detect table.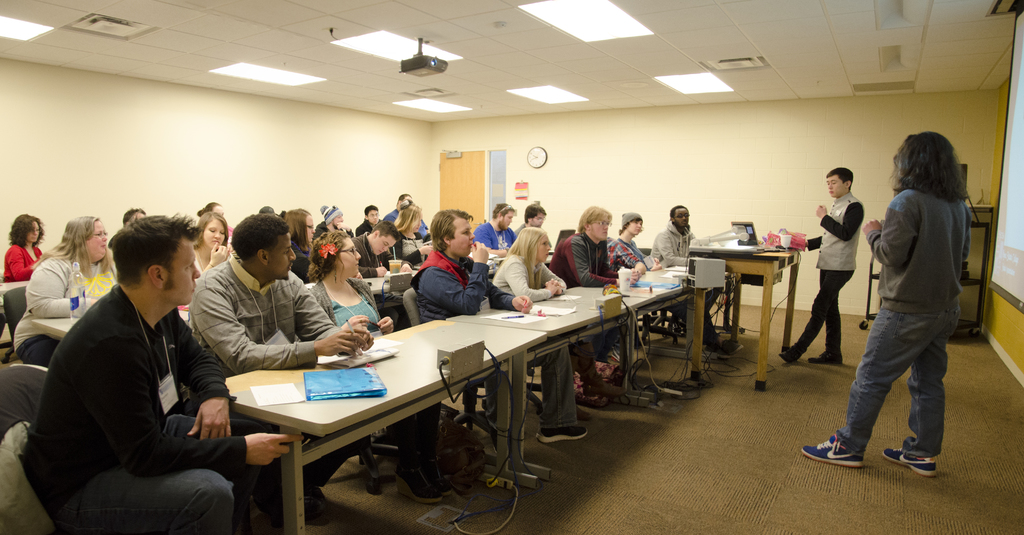
Detected at x1=671, y1=226, x2=808, y2=388.
